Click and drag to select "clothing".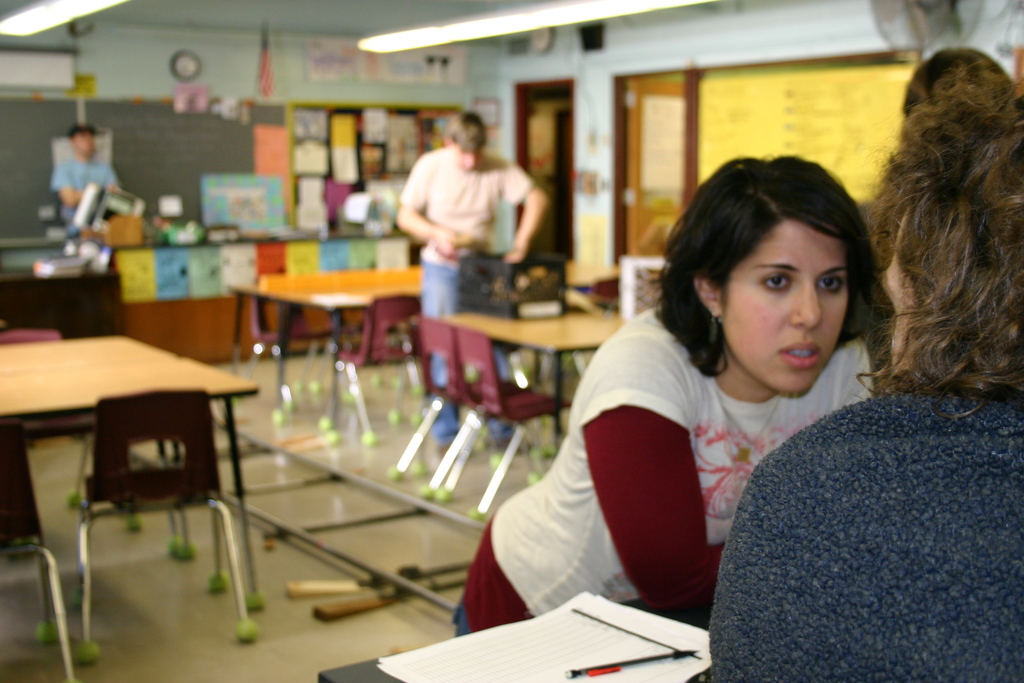
Selection: [x1=45, y1=154, x2=127, y2=231].
